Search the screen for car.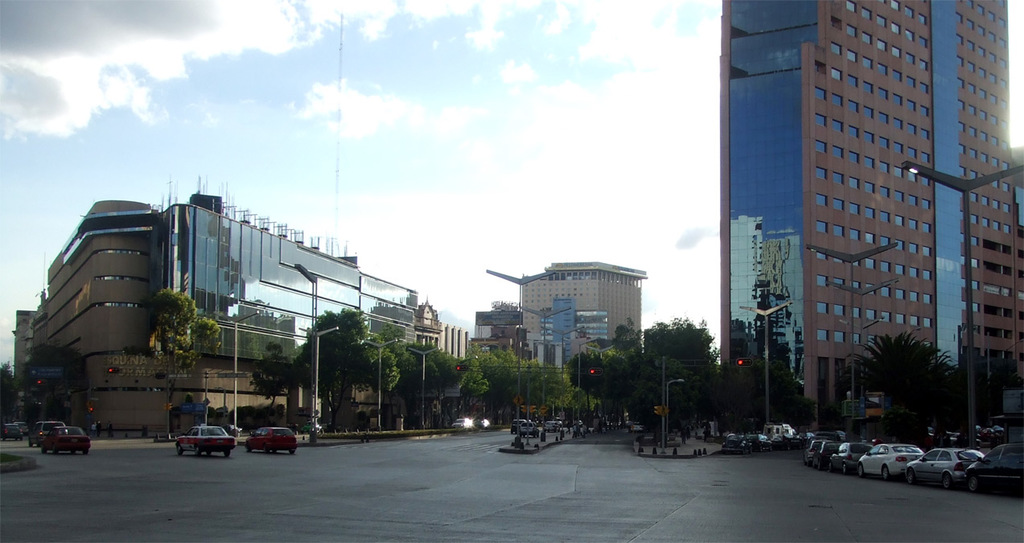
Found at 804/439/816/460.
